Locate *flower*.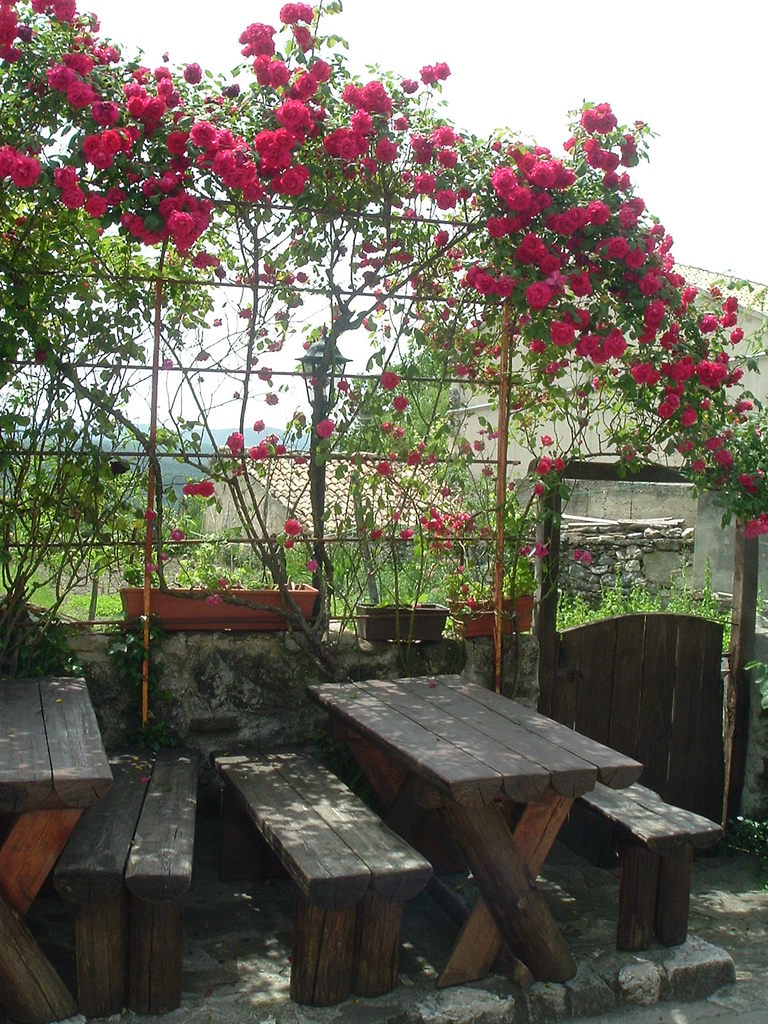
Bounding box: (left=146, top=507, right=155, bottom=522).
